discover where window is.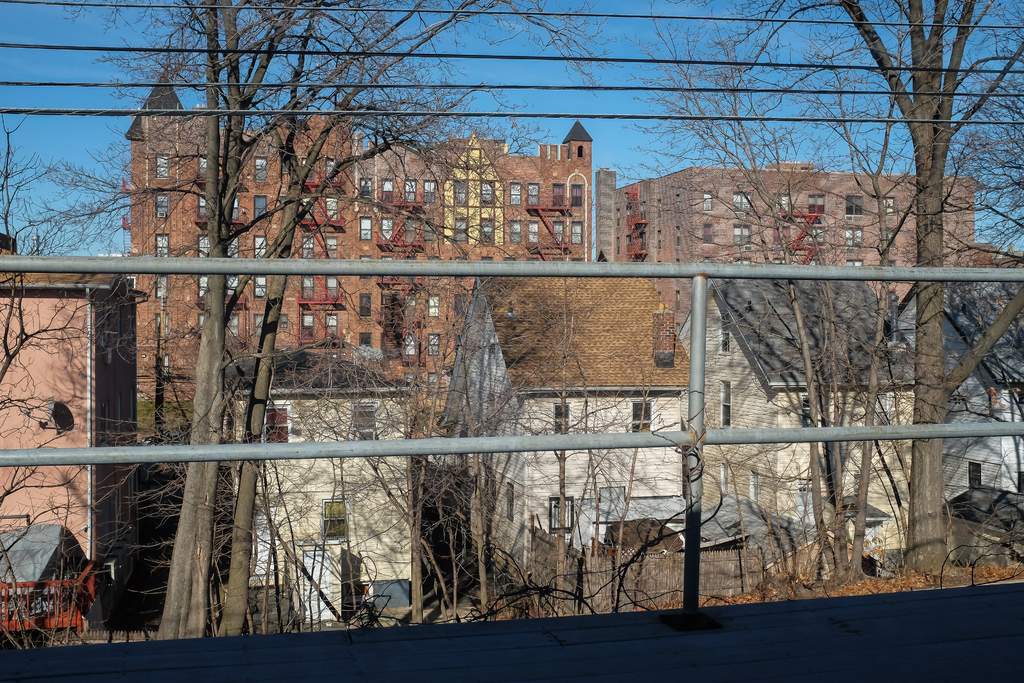
Discovered at pyautogui.locateOnScreen(574, 184, 585, 211).
